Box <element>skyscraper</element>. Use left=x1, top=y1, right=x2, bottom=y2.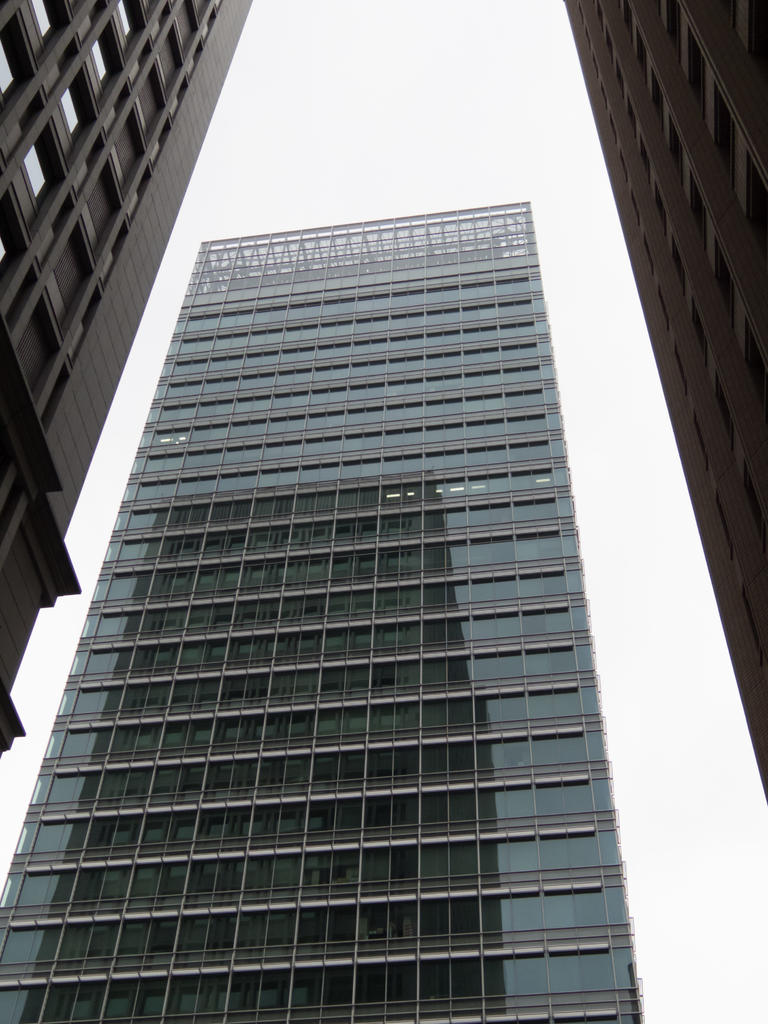
left=564, top=0, right=767, bottom=811.
